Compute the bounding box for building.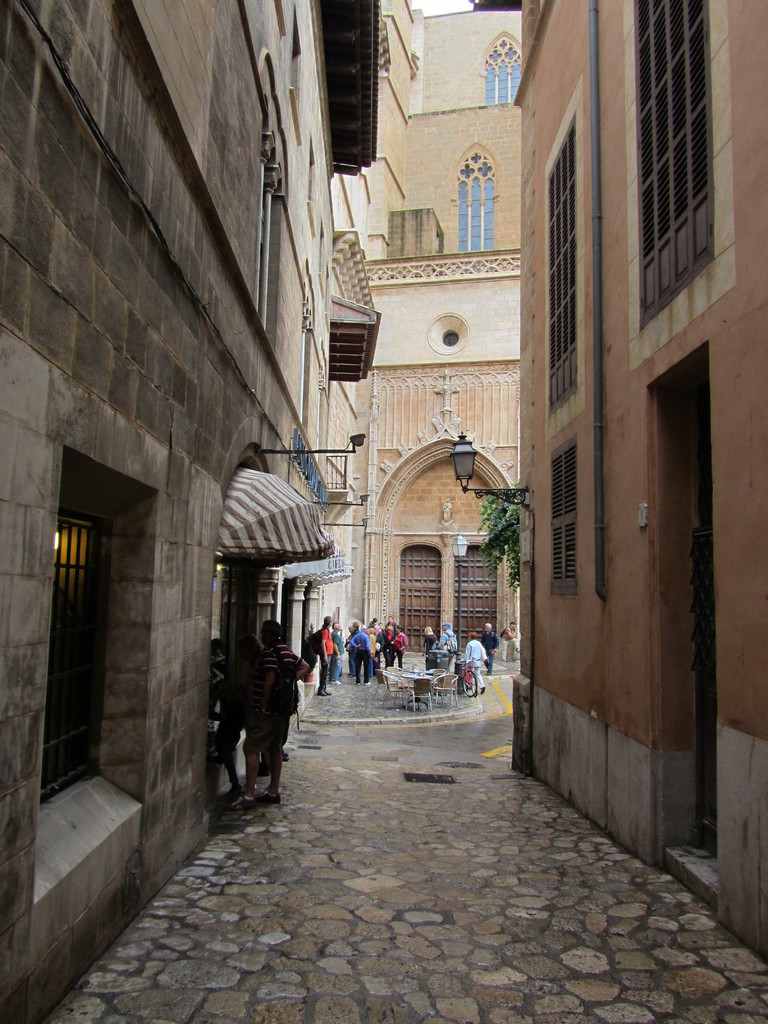
bbox=(0, 0, 367, 1023).
